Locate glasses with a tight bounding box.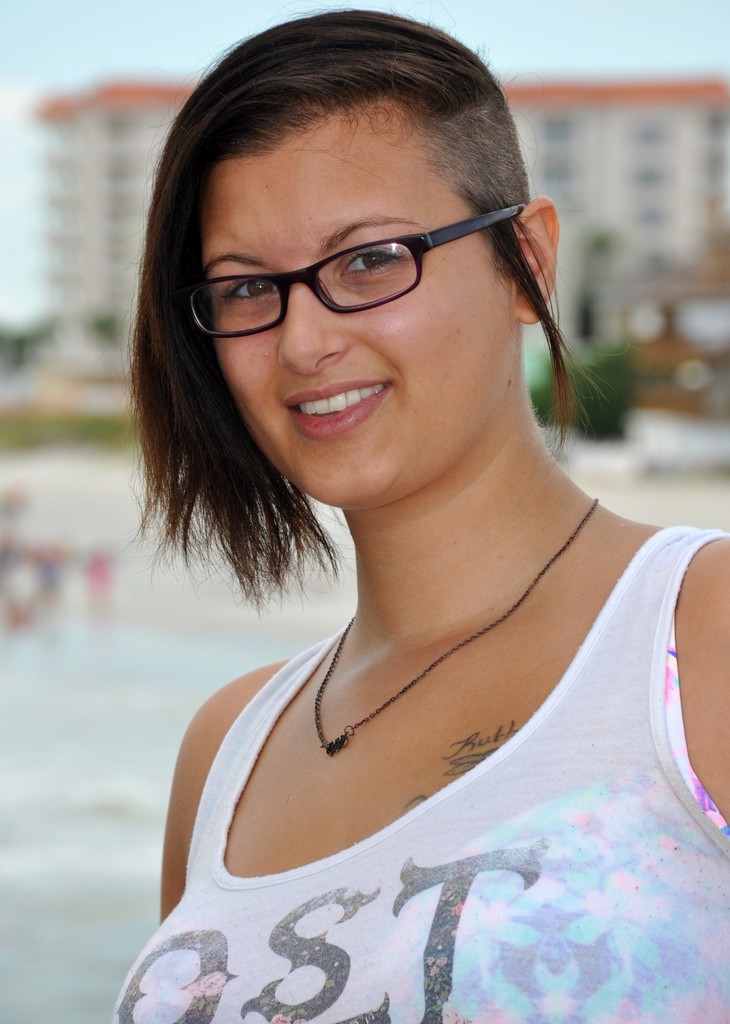
<region>174, 201, 530, 339</region>.
